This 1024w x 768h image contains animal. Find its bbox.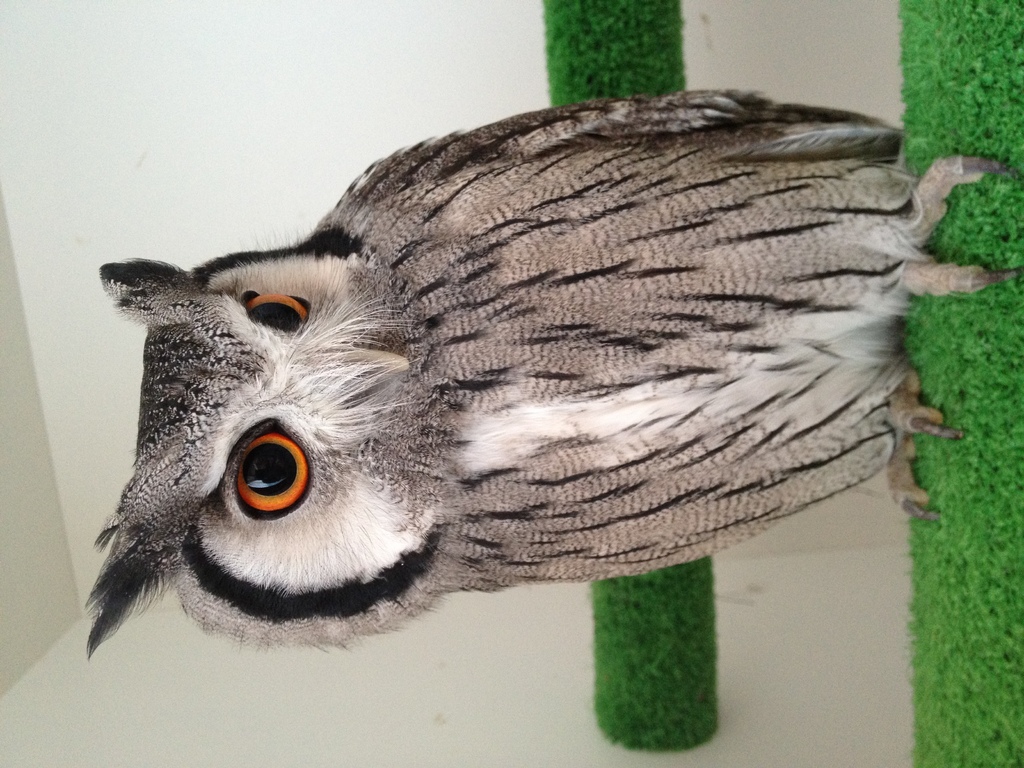
crop(86, 89, 1020, 658).
